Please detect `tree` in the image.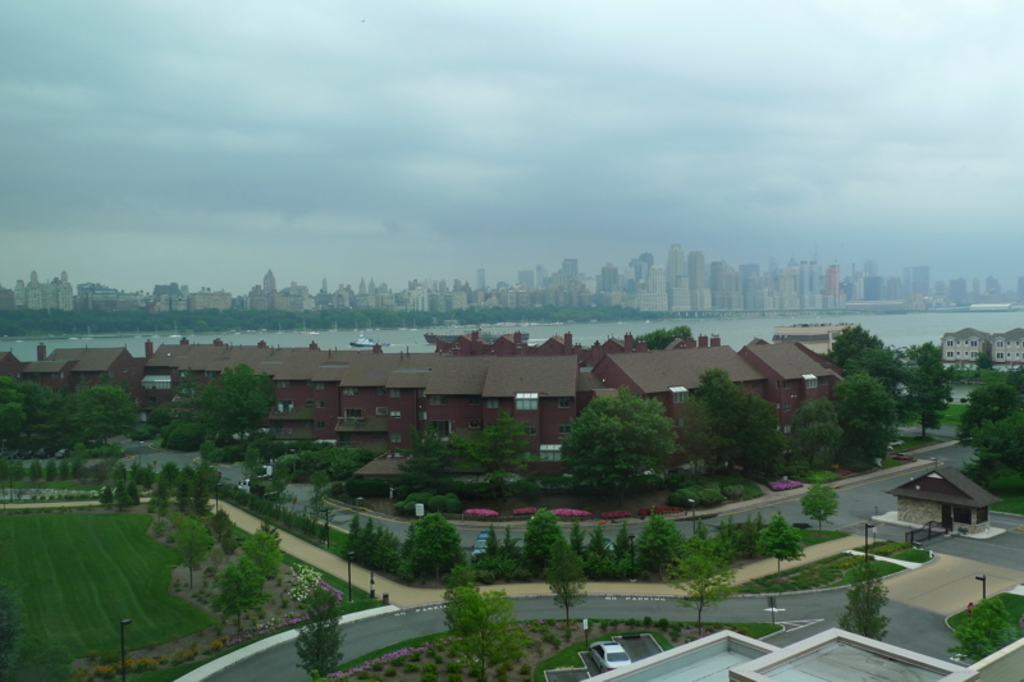
(564,388,681,499).
